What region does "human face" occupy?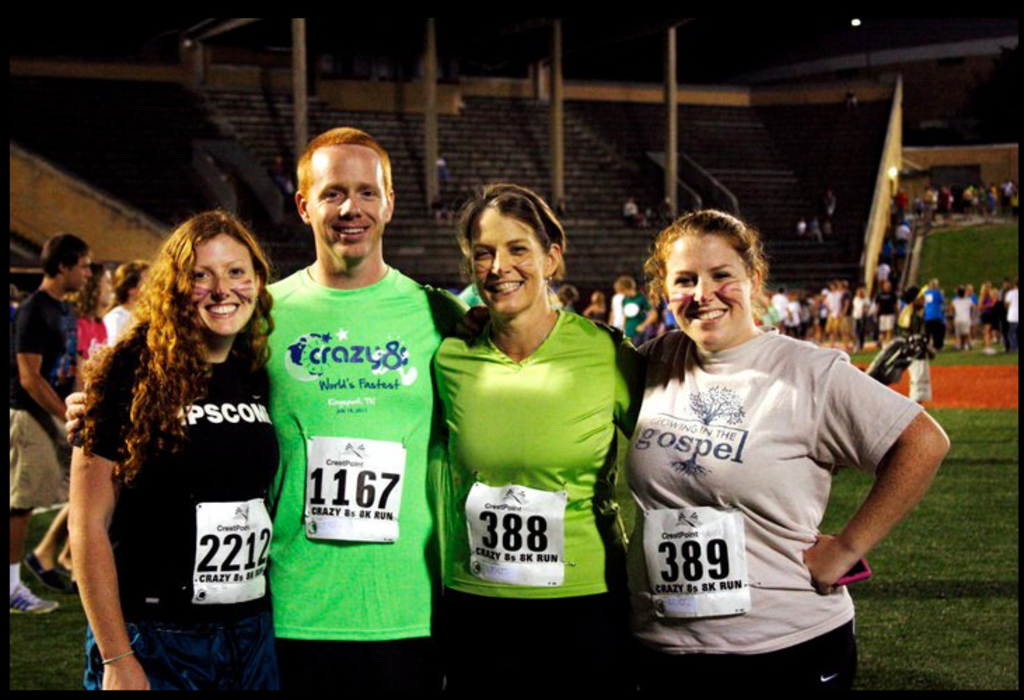
287,143,396,256.
